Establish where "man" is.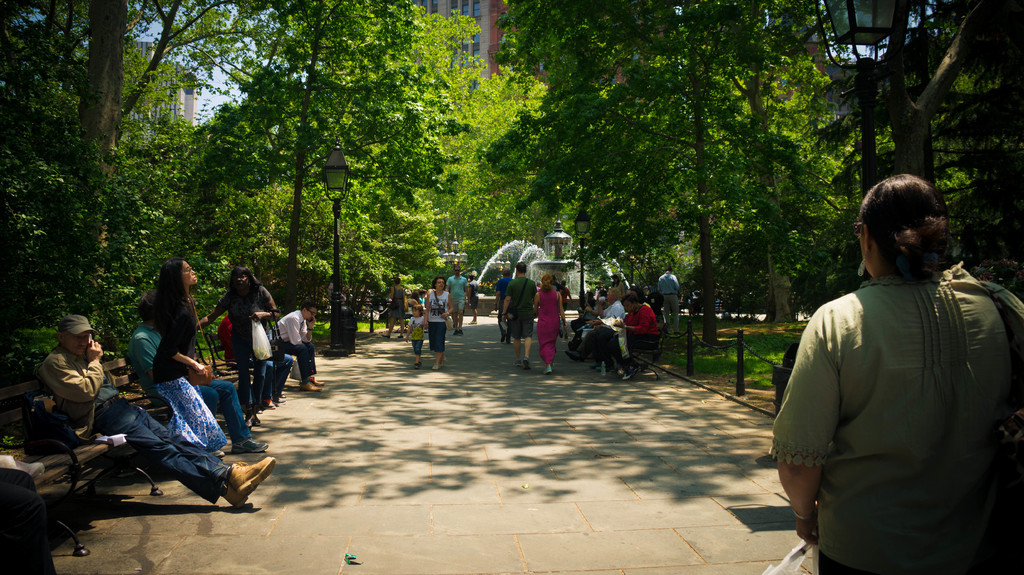
Established at rect(39, 311, 278, 507).
